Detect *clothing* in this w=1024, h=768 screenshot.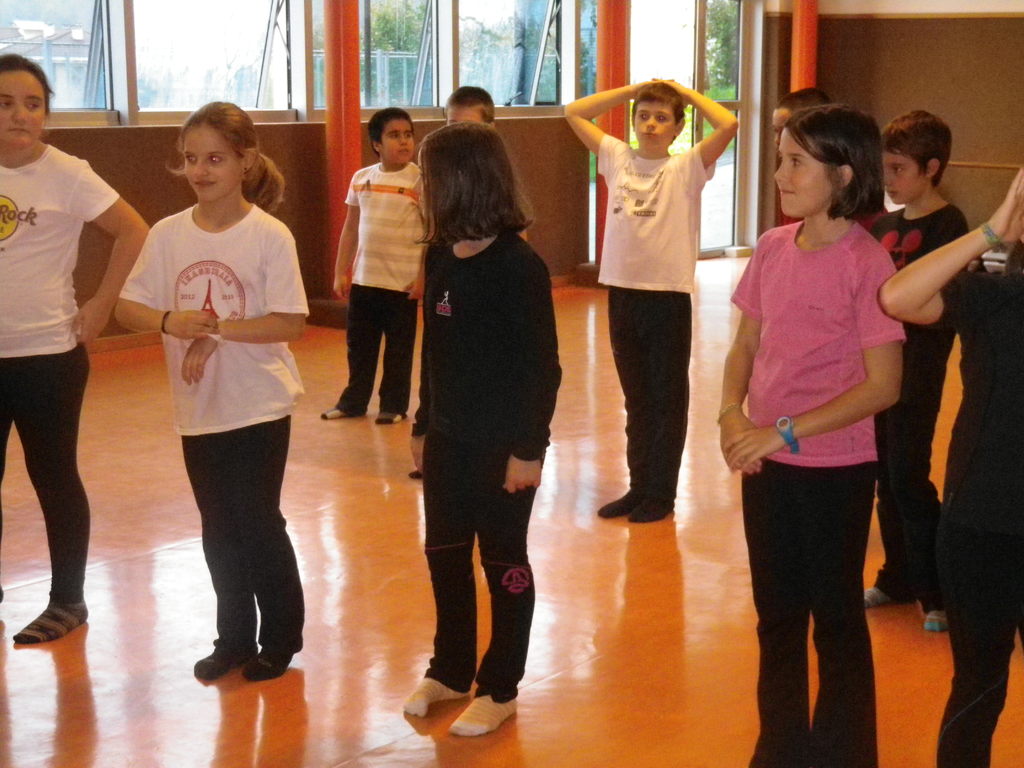
Detection: box=[161, 420, 310, 651].
